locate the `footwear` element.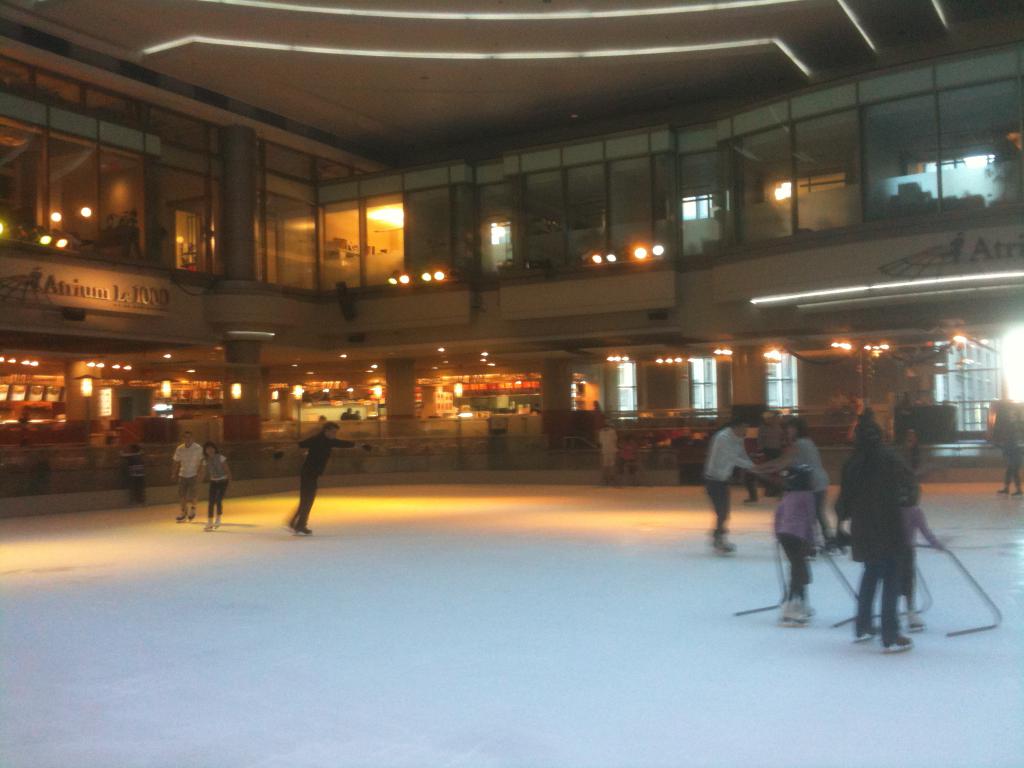
Element bbox: {"left": 912, "top": 615, "right": 922, "bottom": 628}.
